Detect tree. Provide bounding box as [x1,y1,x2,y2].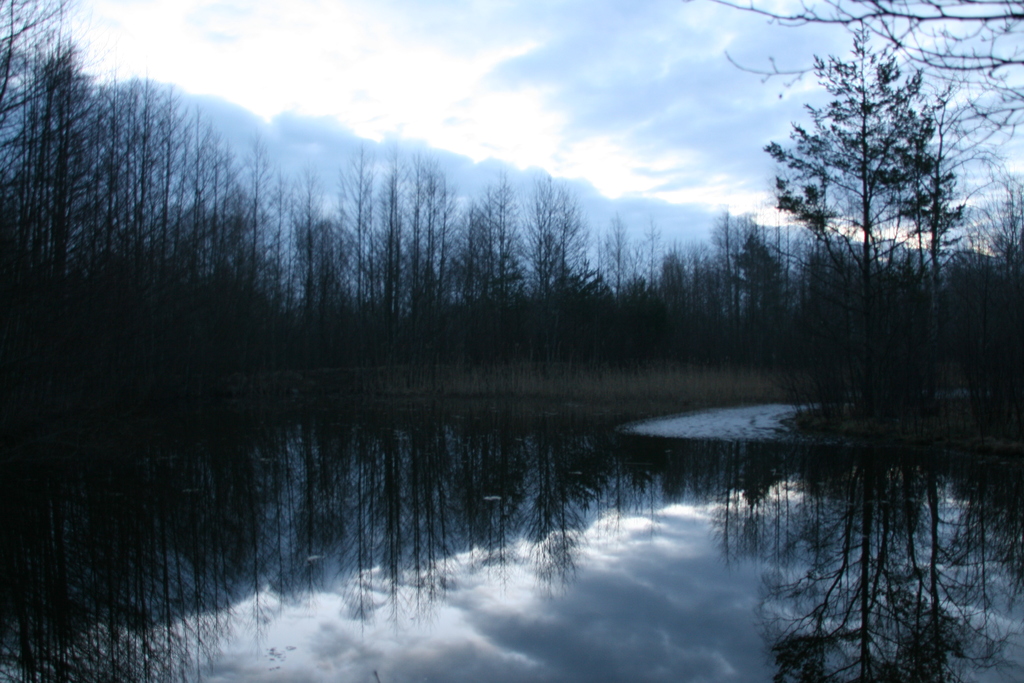
[685,49,1023,682].
